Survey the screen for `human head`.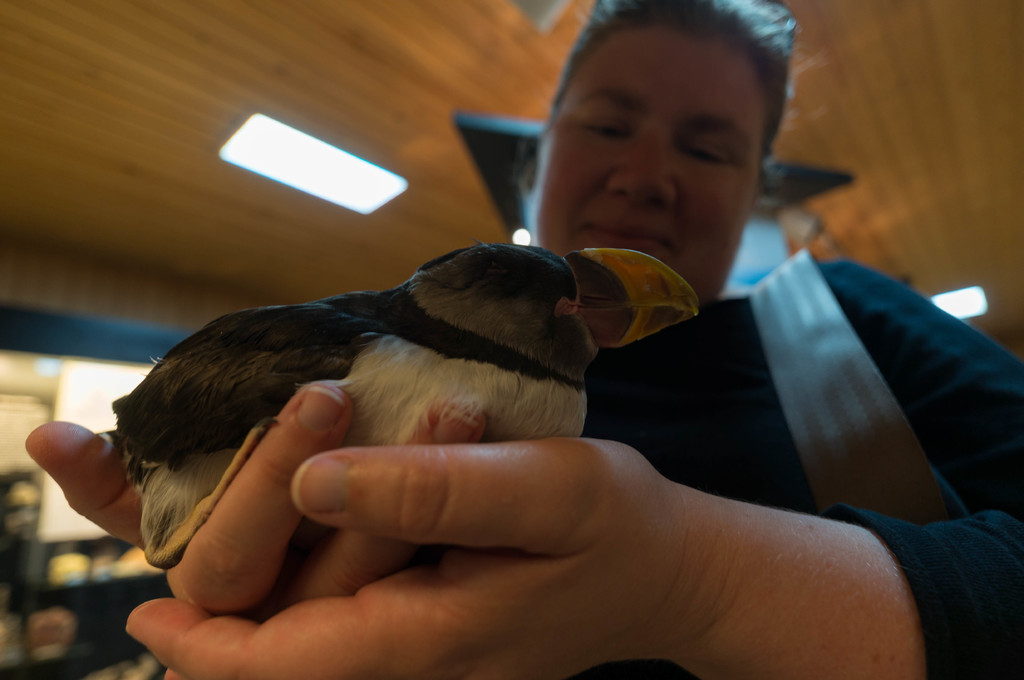
Survey found: [0,472,44,539].
